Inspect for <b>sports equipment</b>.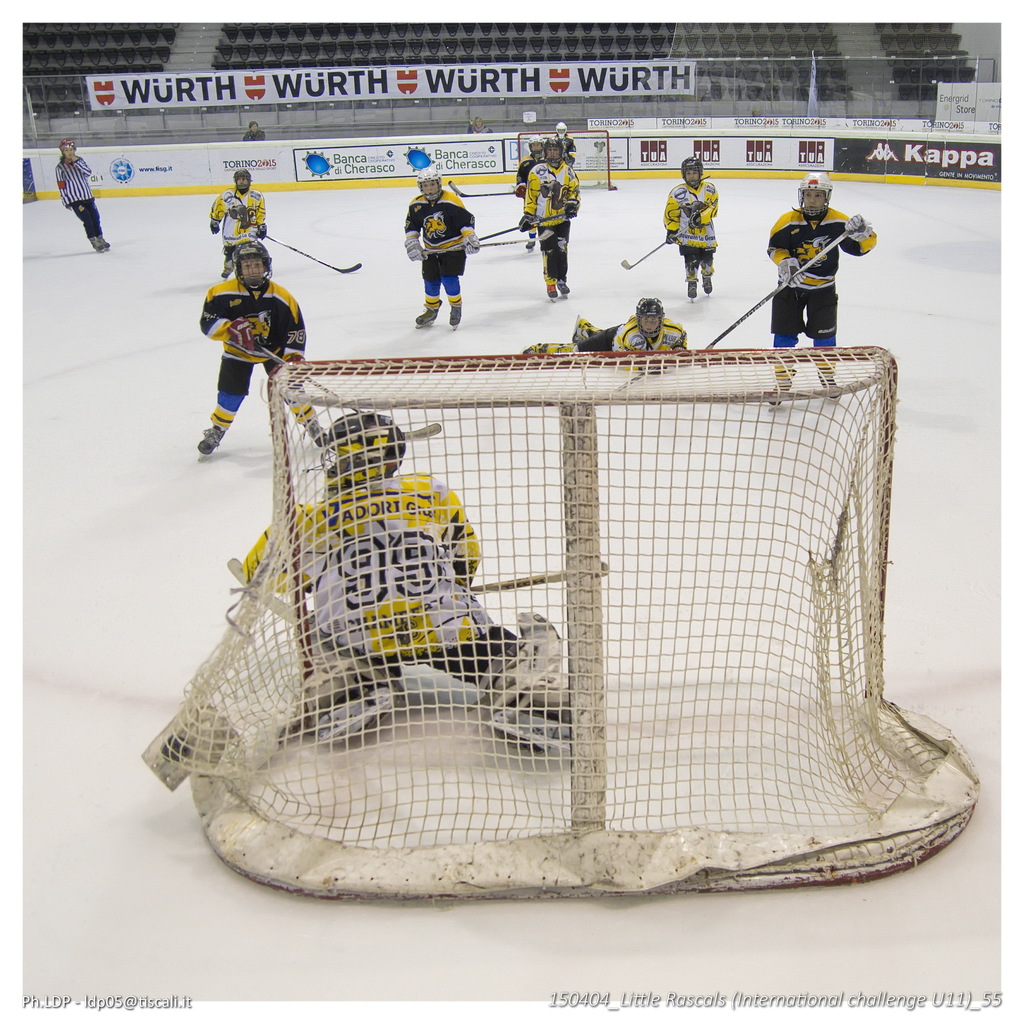
Inspection: <bbox>546, 279, 558, 302</bbox>.
